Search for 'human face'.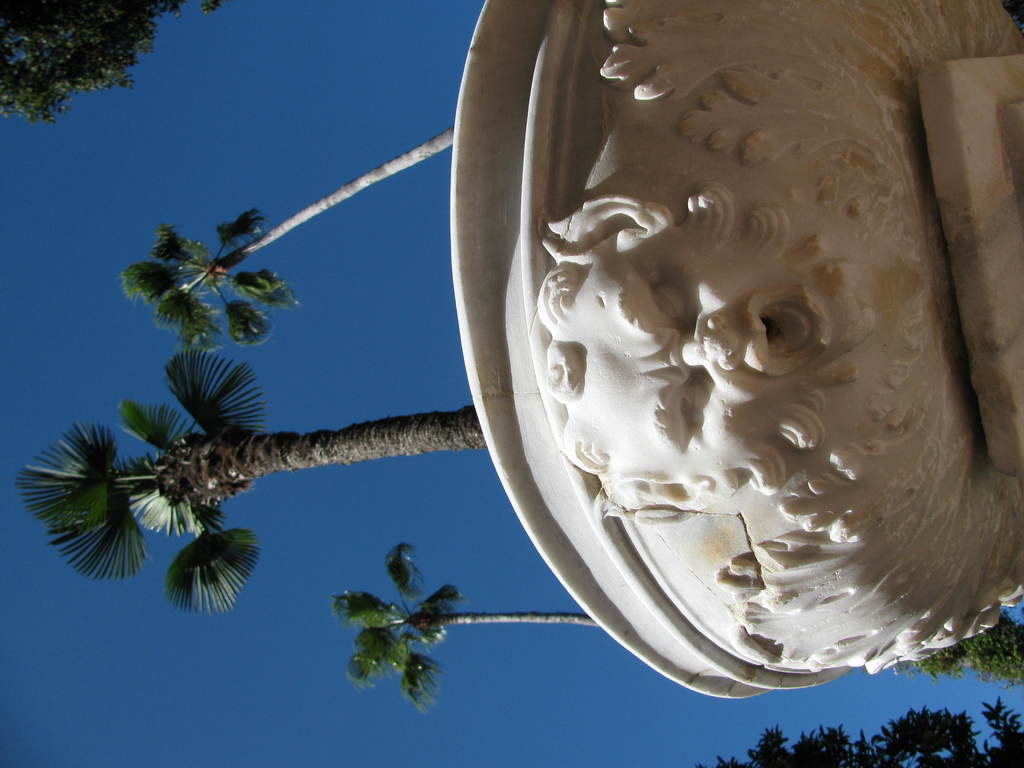
Found at [x1=572, y1=225, x2=874, y2=440].
